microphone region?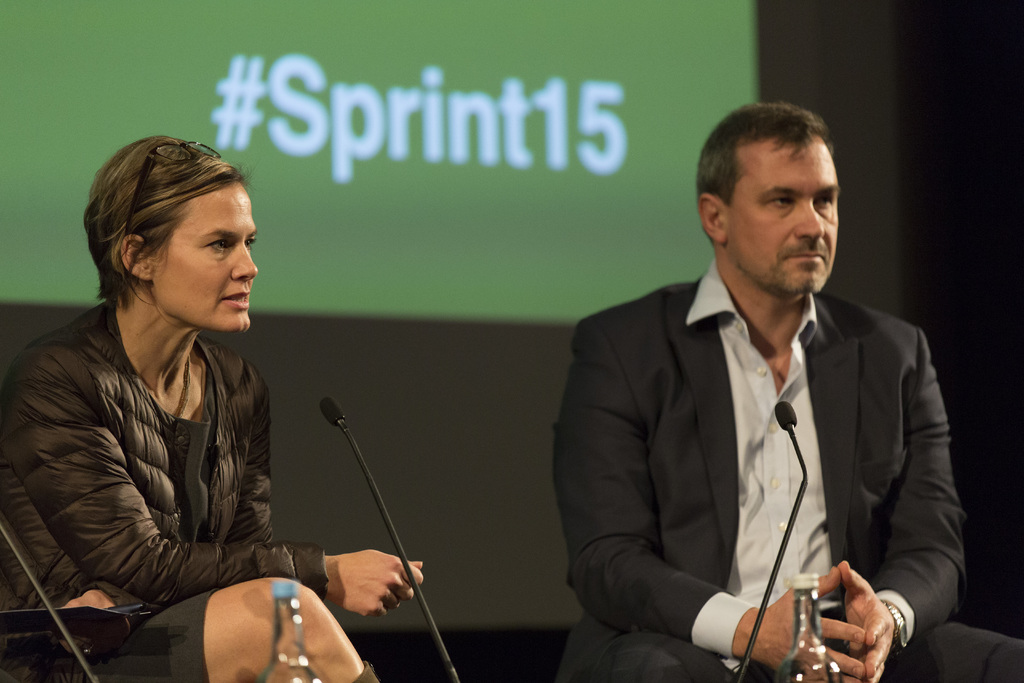
<box>320,399,346,431</box>
